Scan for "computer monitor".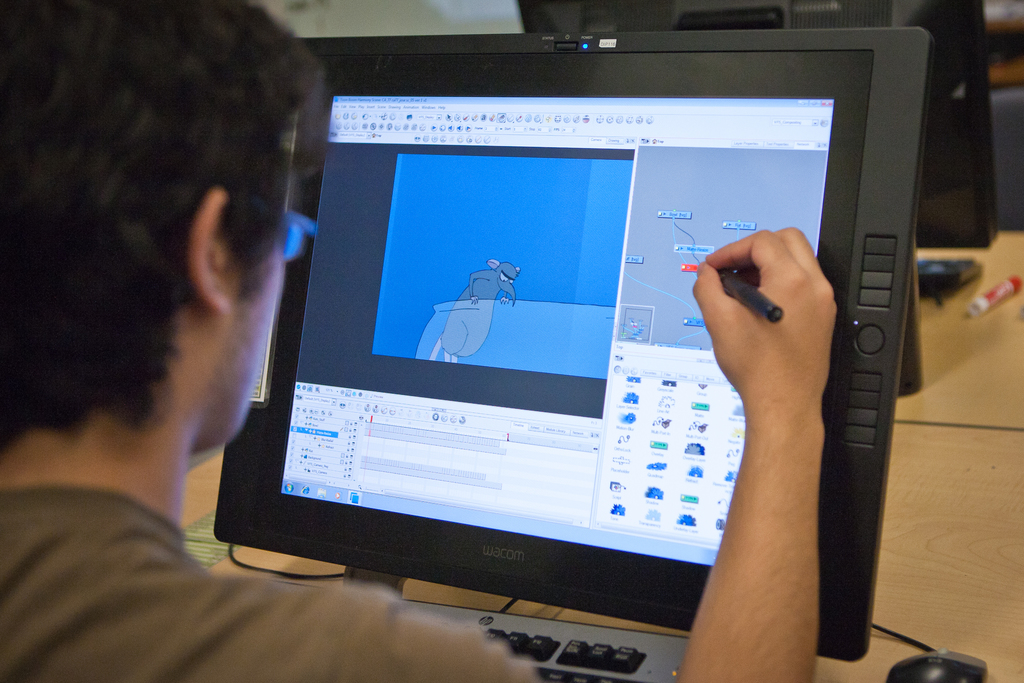
Scan result: <box>203,29,902,652</box>.
